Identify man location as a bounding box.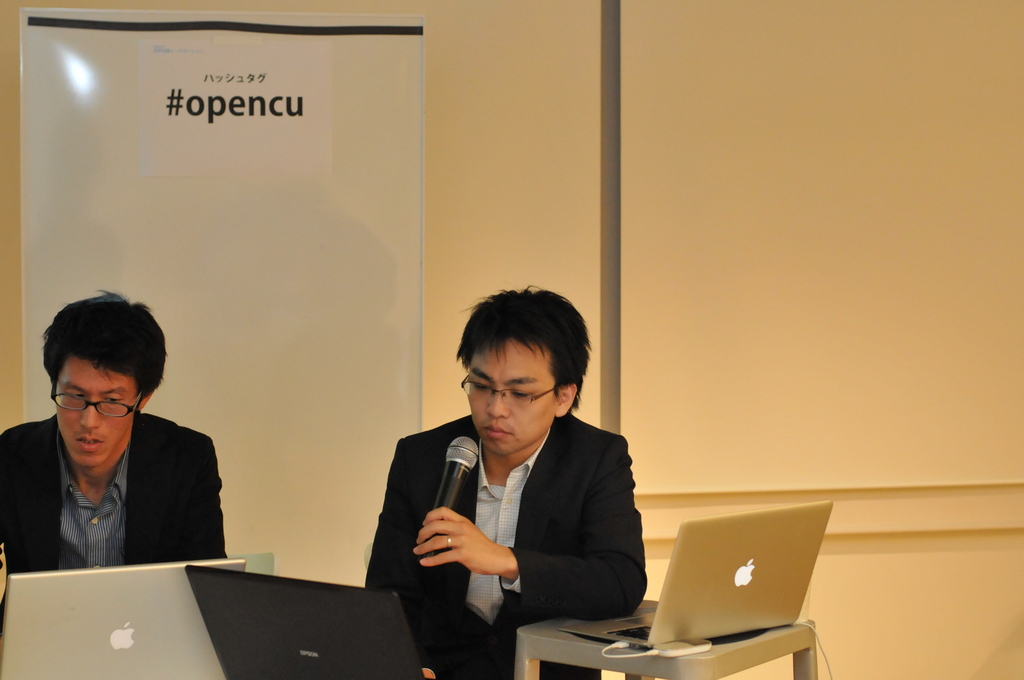
select_region(357, 285, 648, 679).
